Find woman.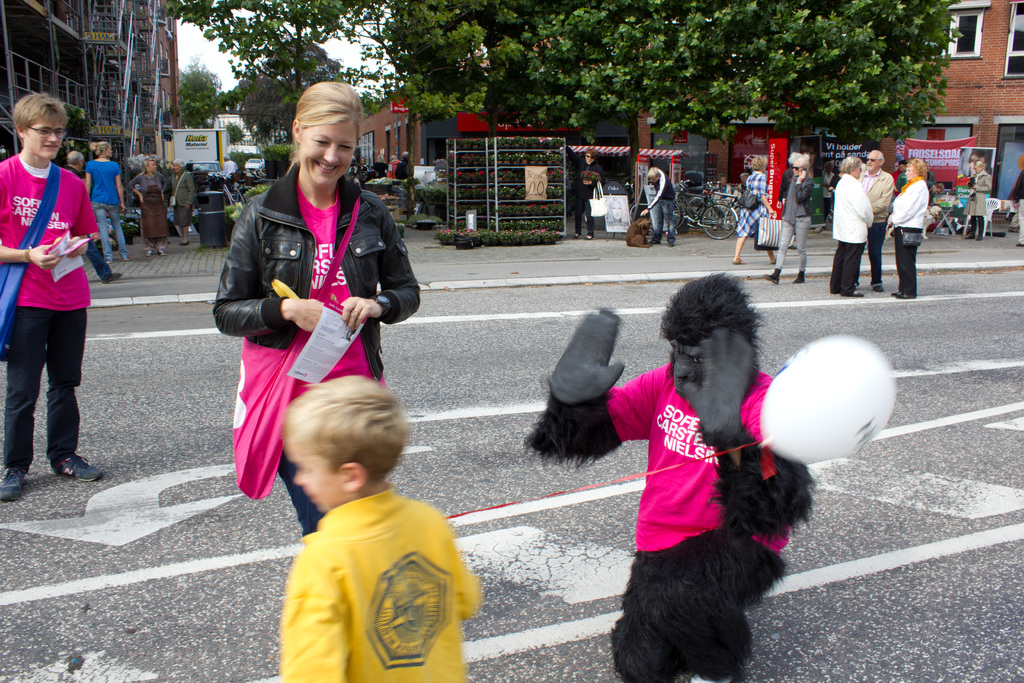
left=217, top=99, right=408, bottom=547.
